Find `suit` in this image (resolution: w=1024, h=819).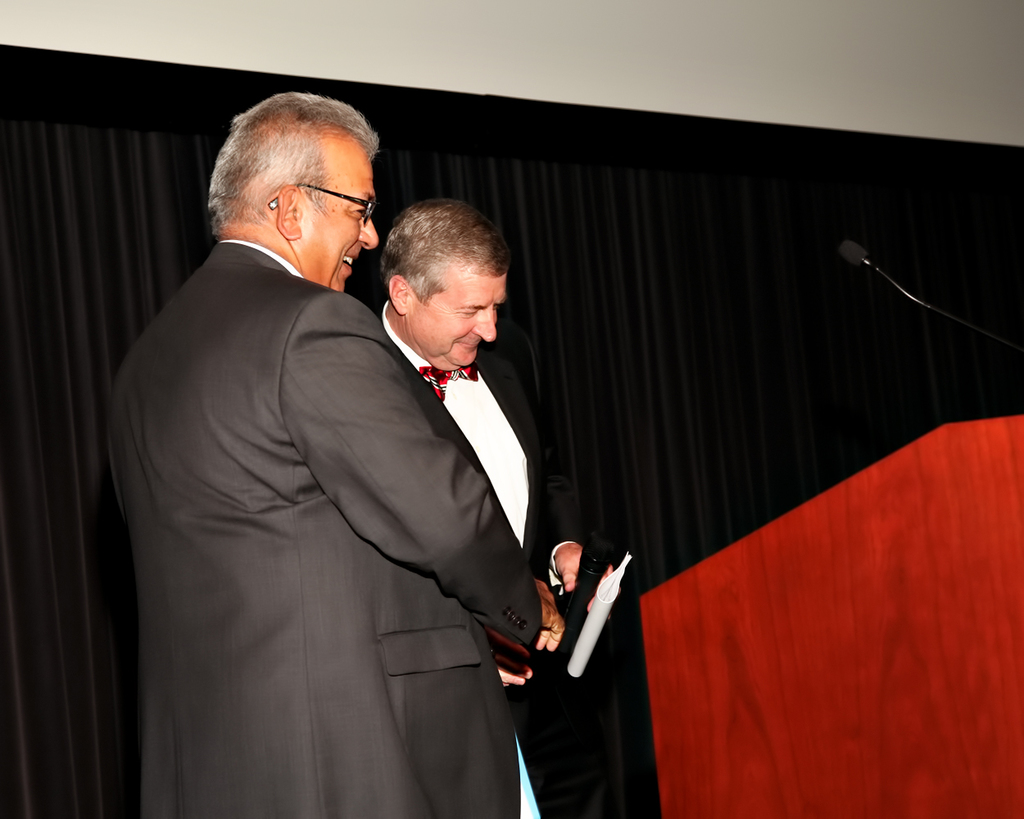
rect(376, 302, 625, 818).
